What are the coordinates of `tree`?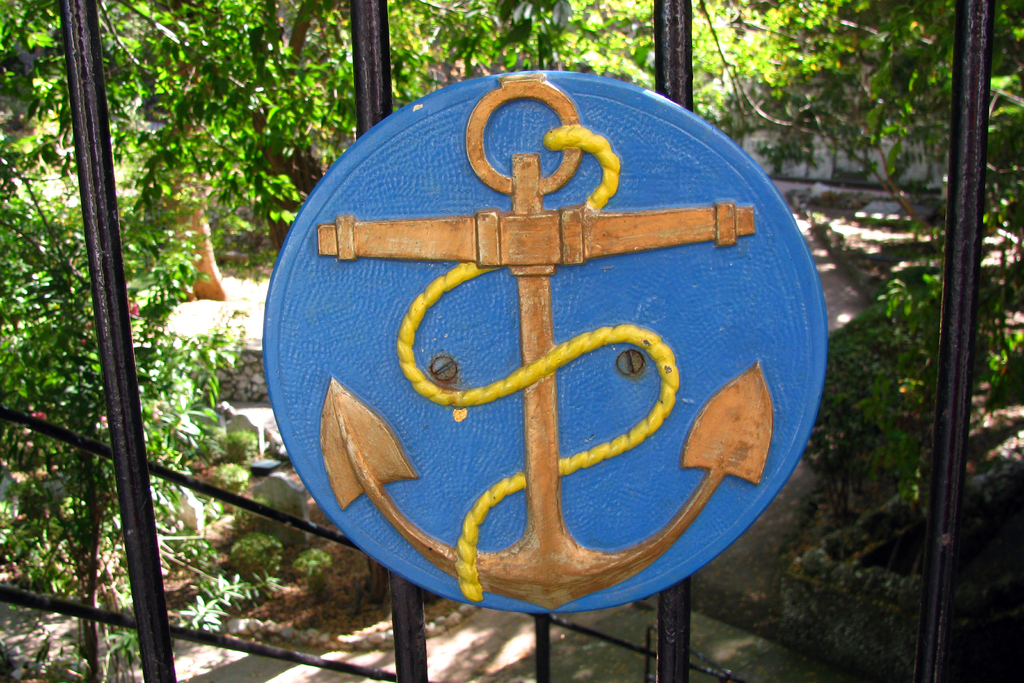
(0, 123, 253, 682).
